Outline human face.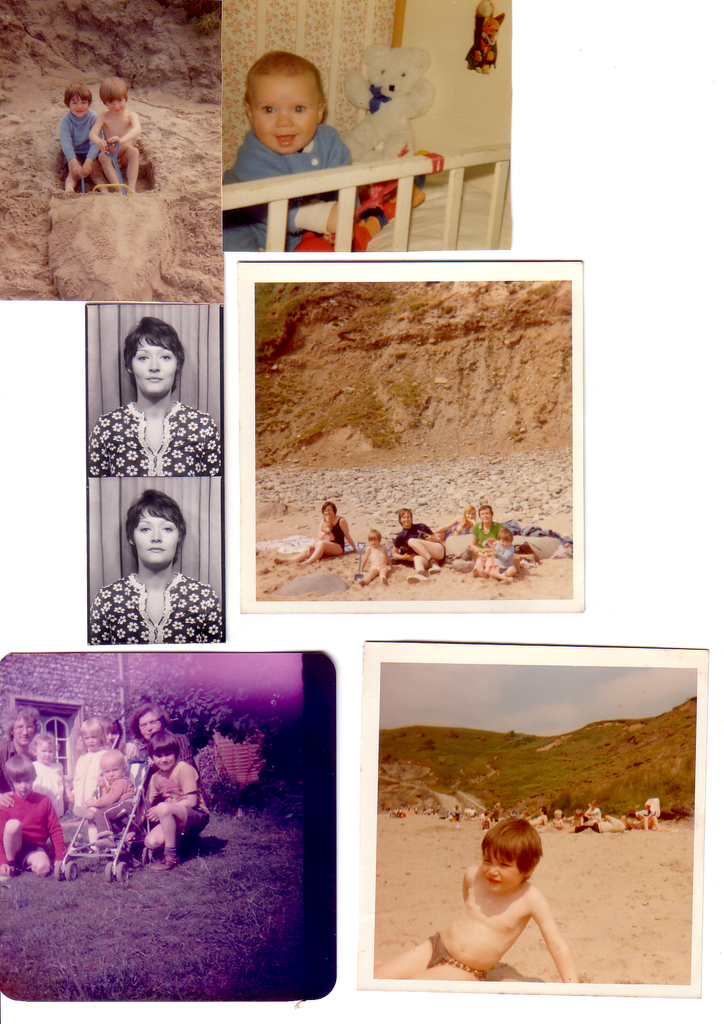
Outline: region(109, 97, 134, 109).
